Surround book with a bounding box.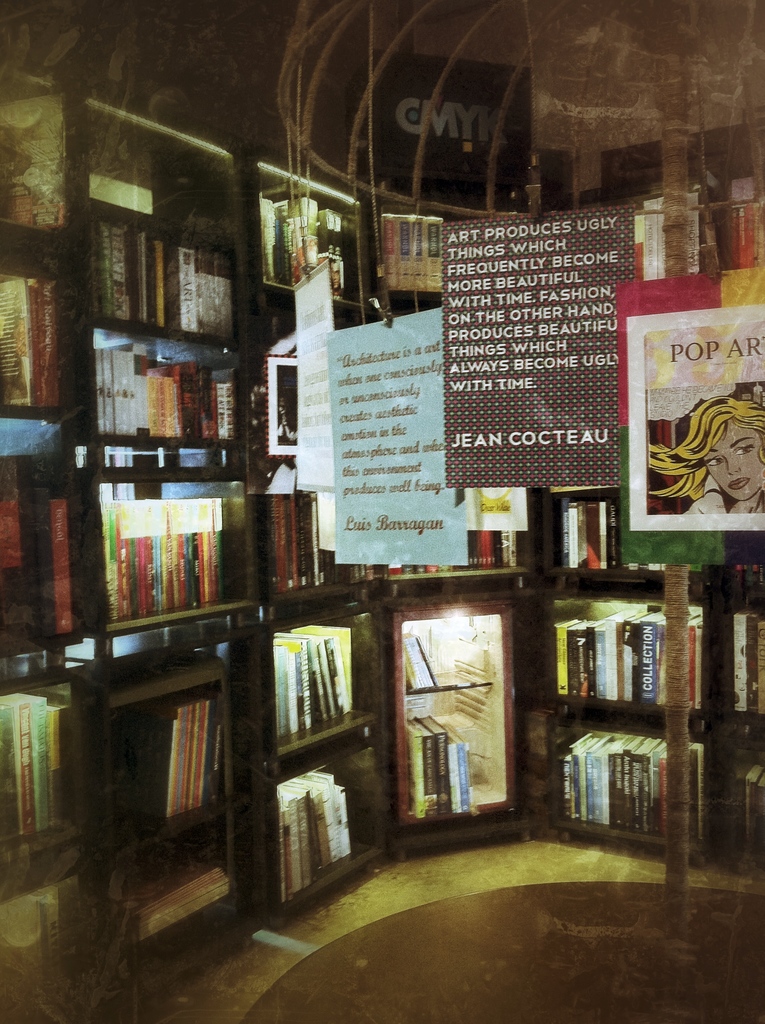
region(714, 753, 764, 854).
